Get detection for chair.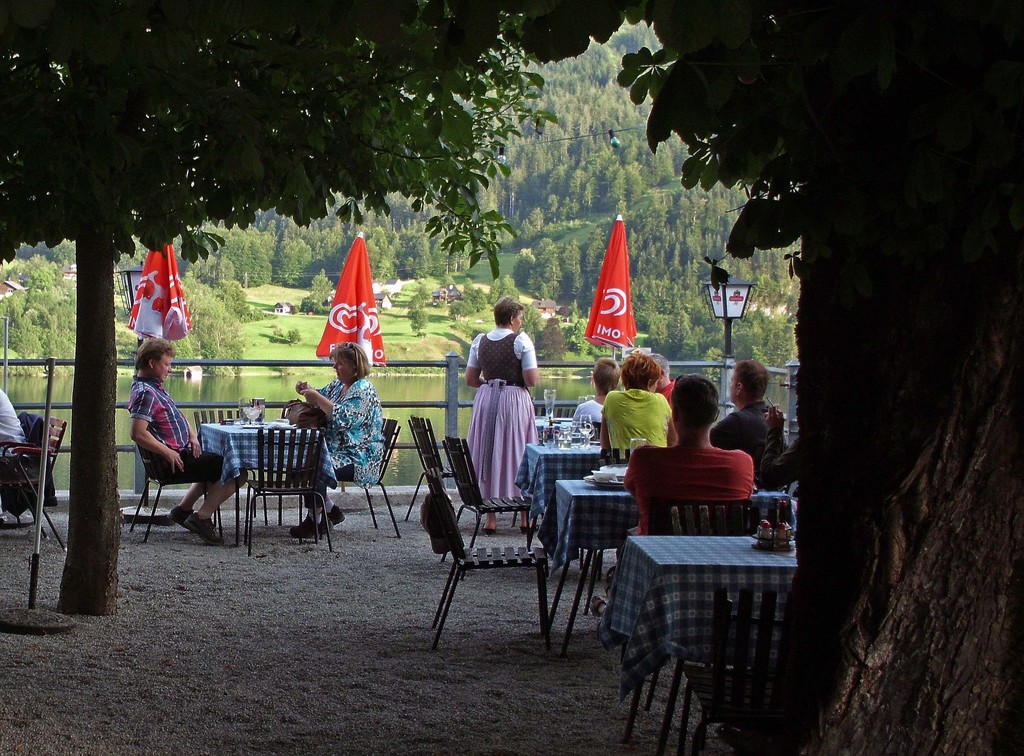
Detection: <bbox>655, 591, 786, 755</bbox>.
